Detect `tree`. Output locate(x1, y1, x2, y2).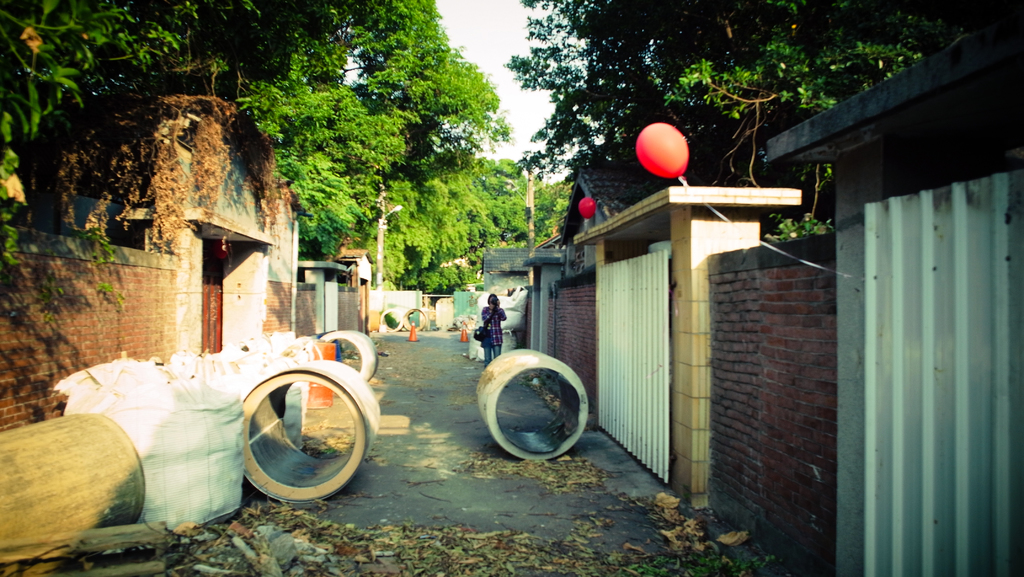
locate(509, 0, 955, 142).
